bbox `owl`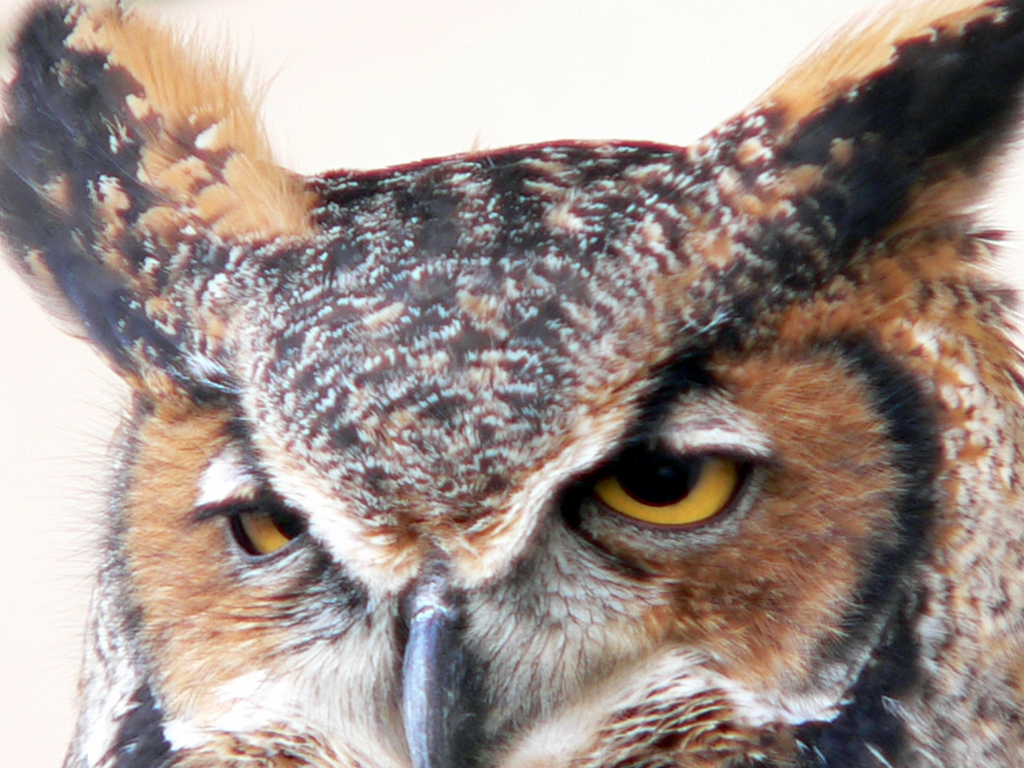
{"x1": 0, "y1": 0, "x2": 1023, "y2": 767}
